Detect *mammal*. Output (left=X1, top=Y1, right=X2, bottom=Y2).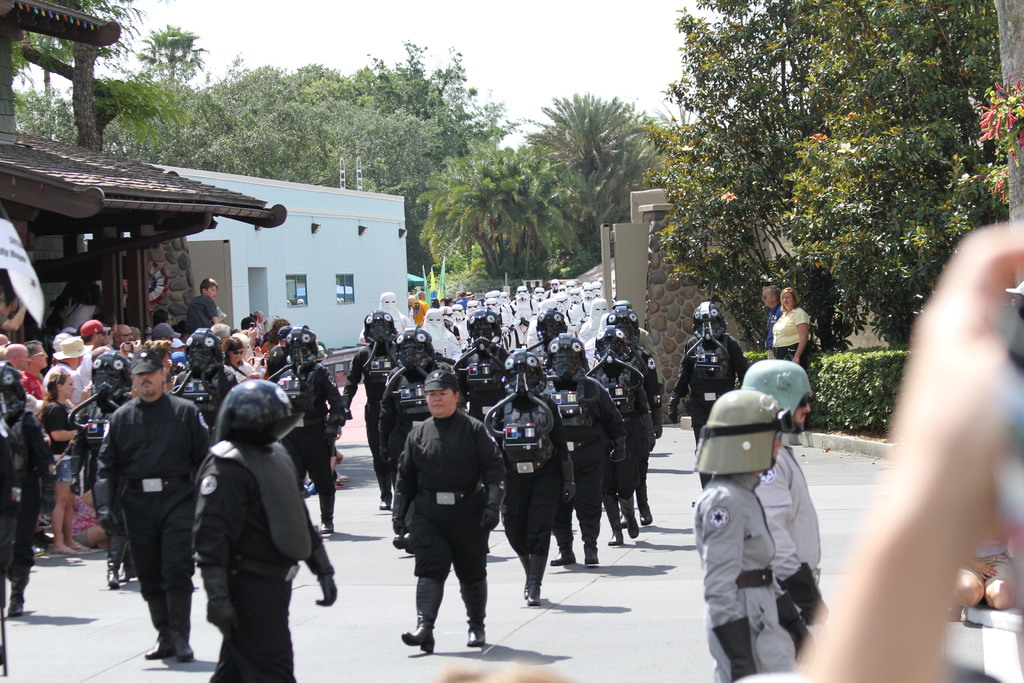
(left=735, top=214, right=1023, bottom=682).
